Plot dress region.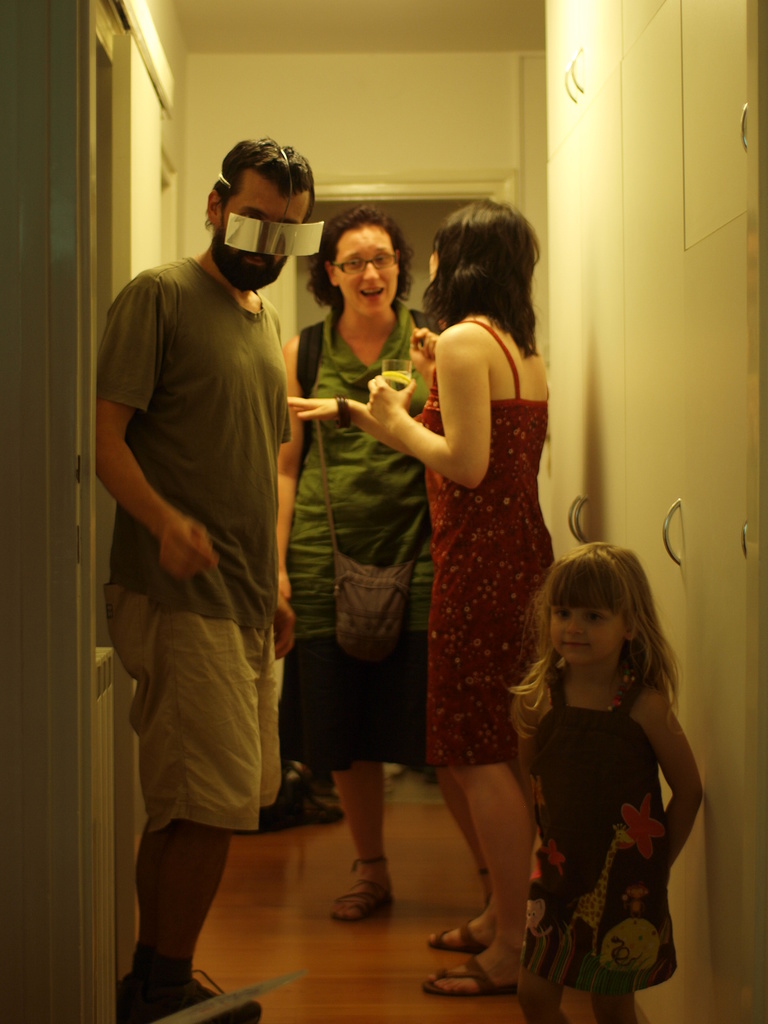
Plotted at (left=281, top=305, right=433, bottom=778).
